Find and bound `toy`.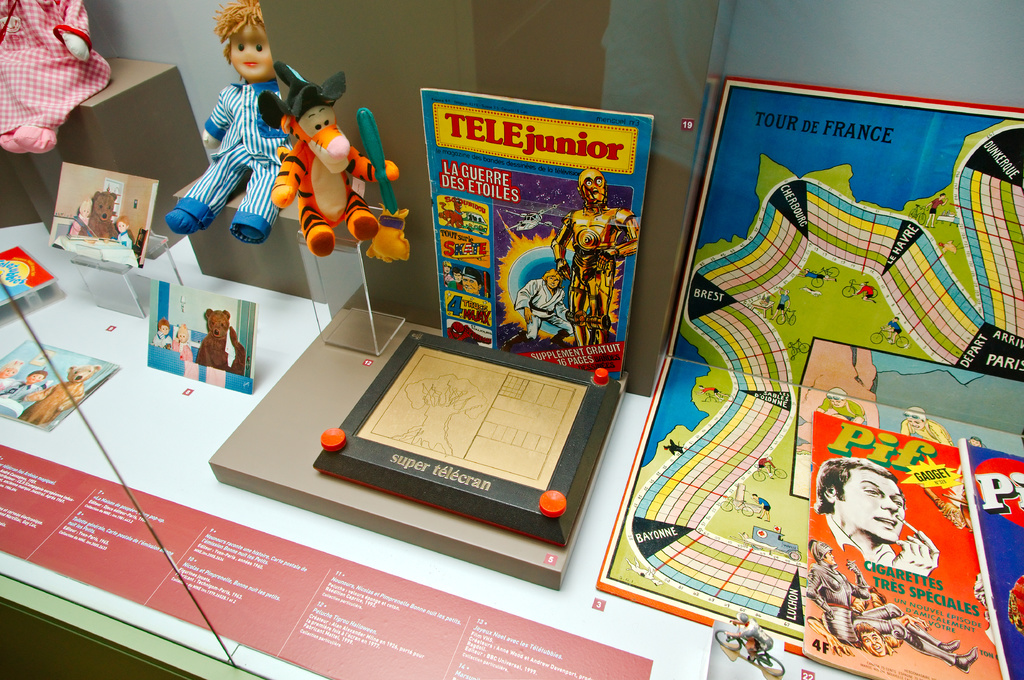
Bound: box=[174, 324, 193, 361].
